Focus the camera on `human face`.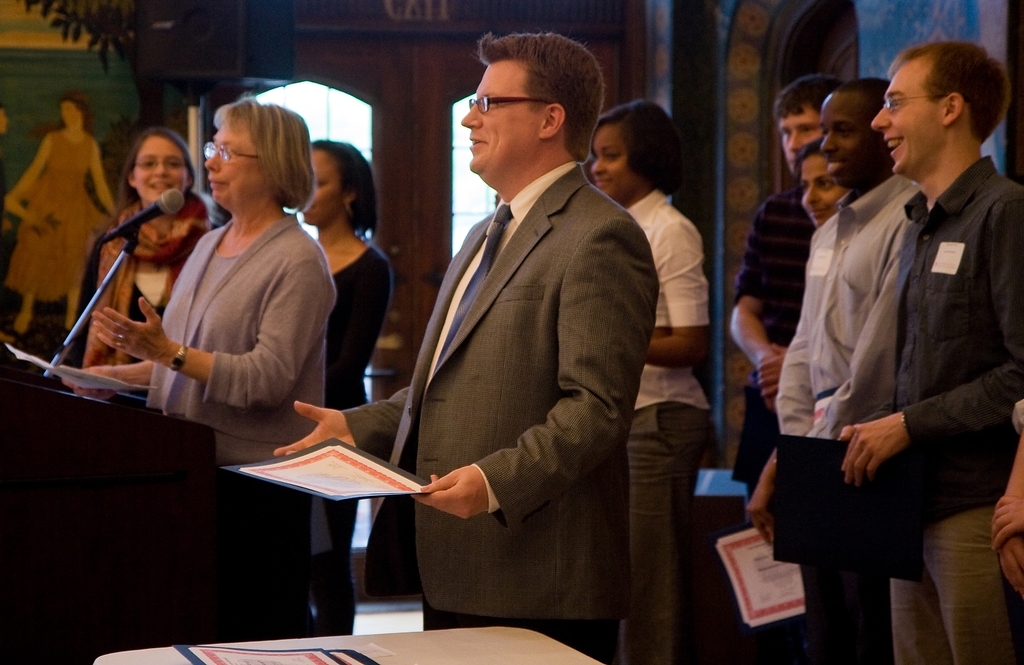
Focus region: (592,124,636,194).
